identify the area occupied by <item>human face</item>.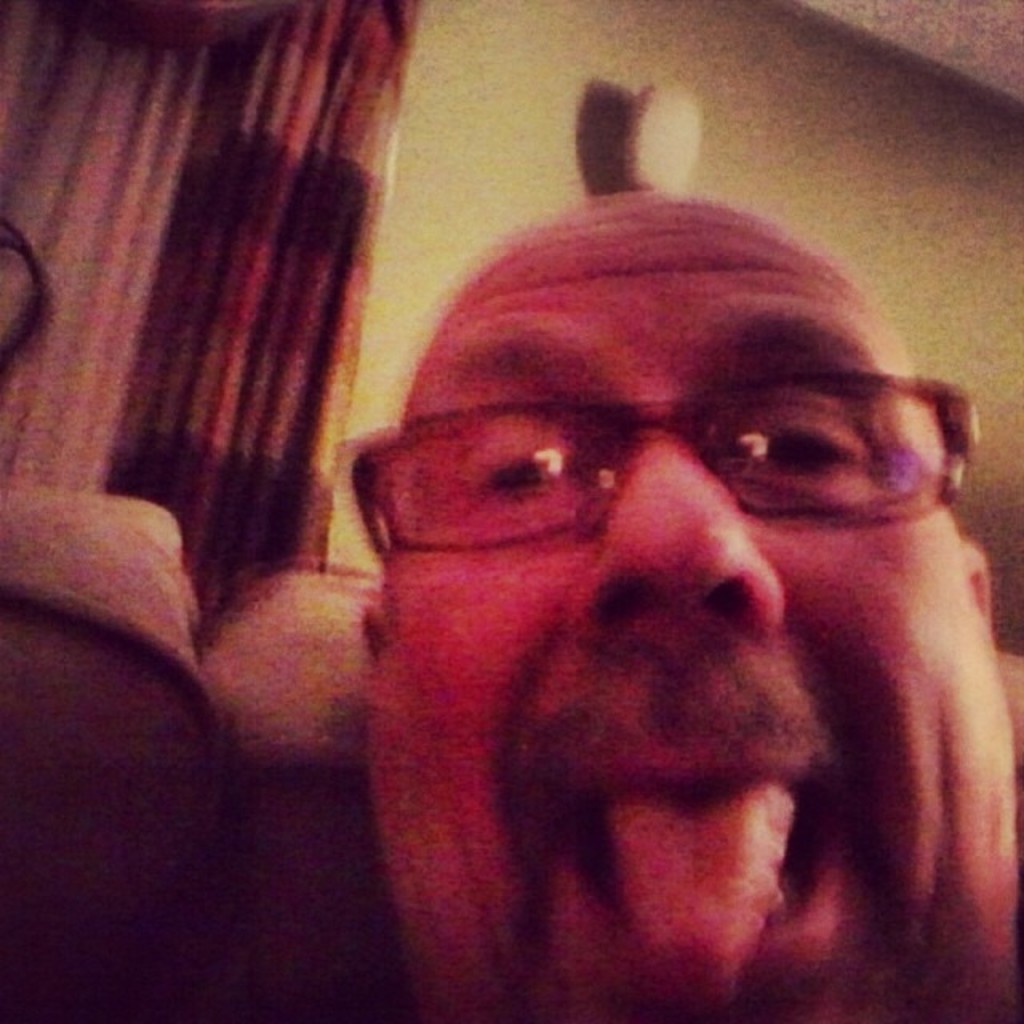
Area: rect(371, 216, 1022, 1022).
